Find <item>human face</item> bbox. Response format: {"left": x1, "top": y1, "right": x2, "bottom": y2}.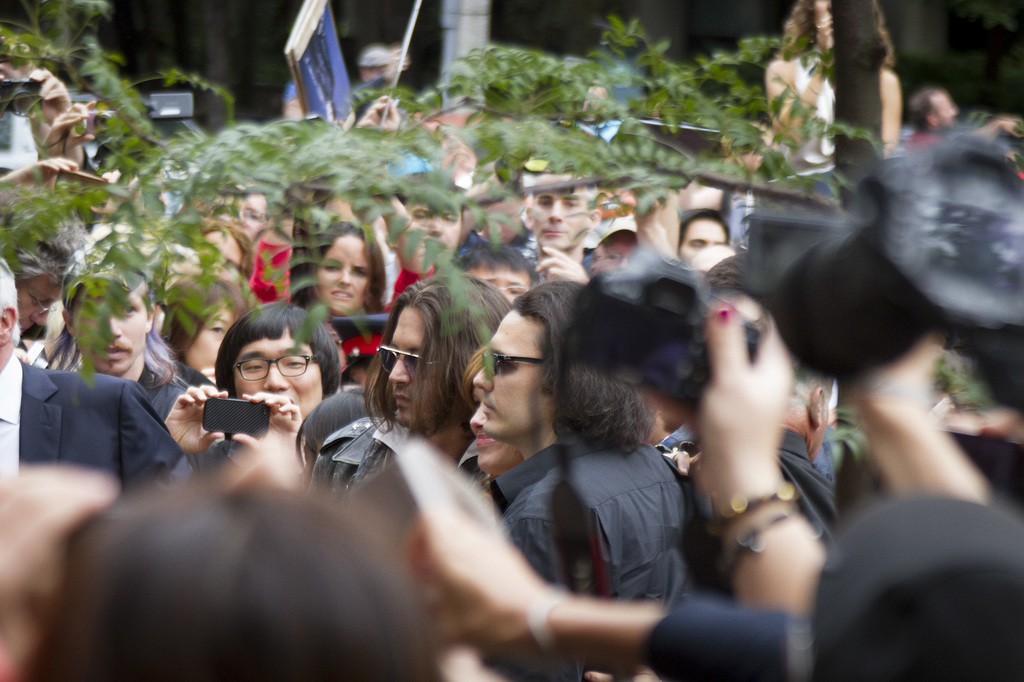
{"left": 231, "top": 333, "right": 321, "bottom": 416}.
